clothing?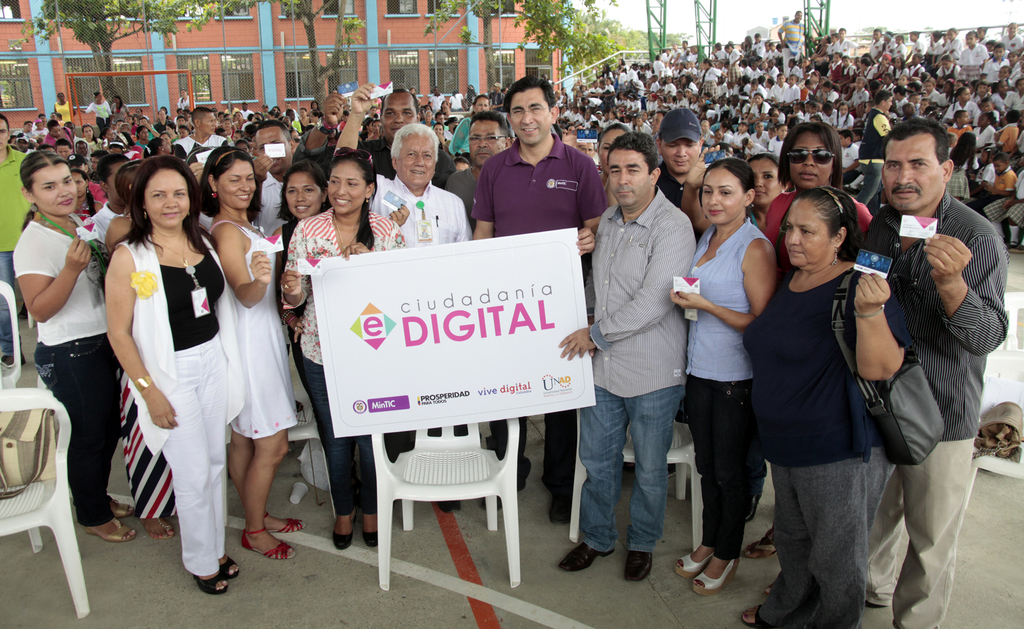
pyautogui.locateOnScreen(852, 66, 862, 78)
